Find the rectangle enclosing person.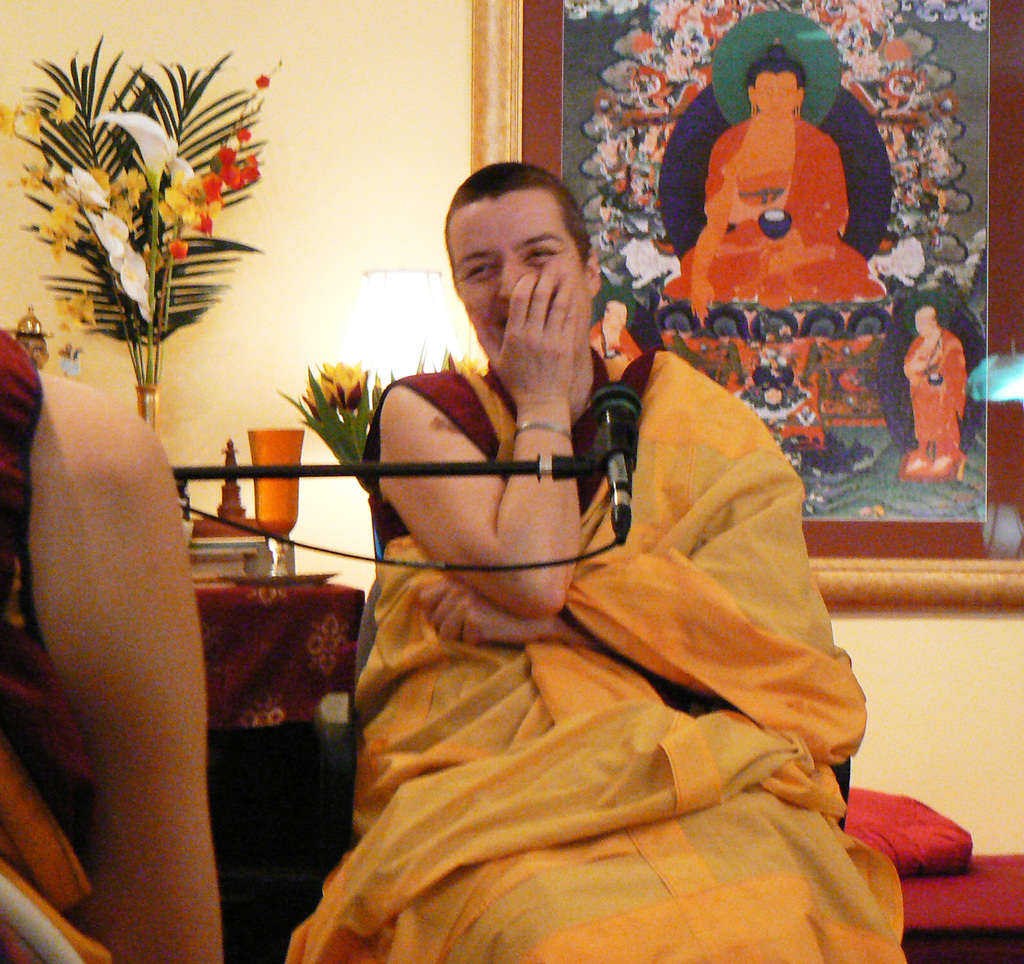
bbox(0, 314, 228, 963).
